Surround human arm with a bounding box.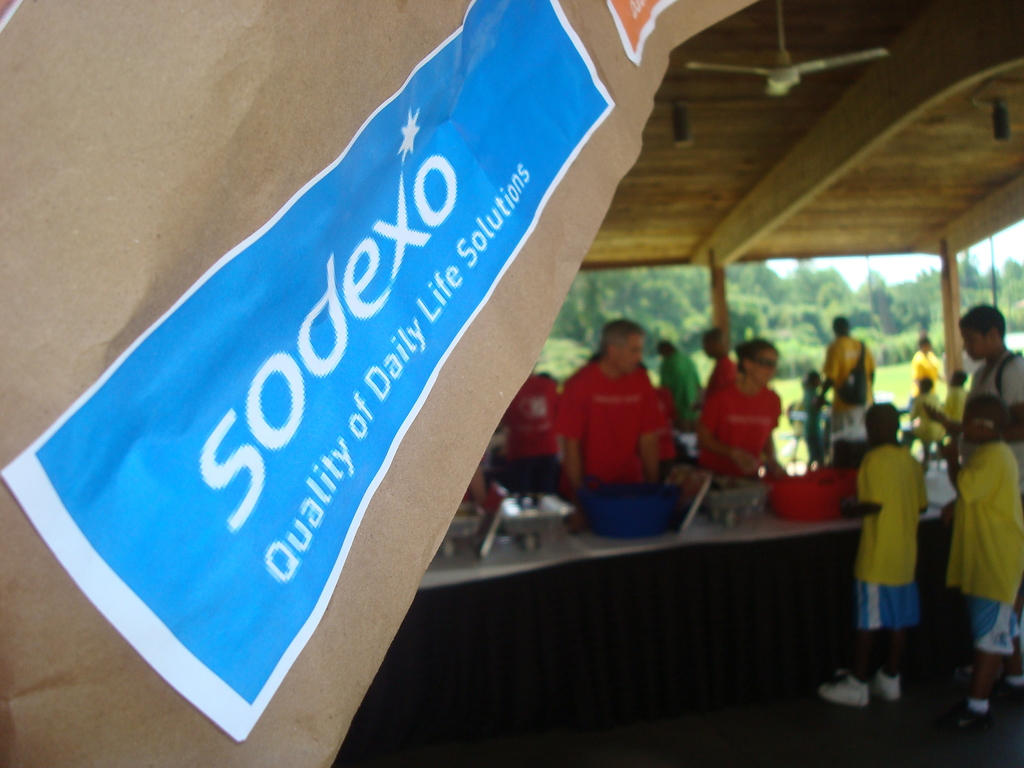
(x1=917, y1=460, x2=928, y2=514).
